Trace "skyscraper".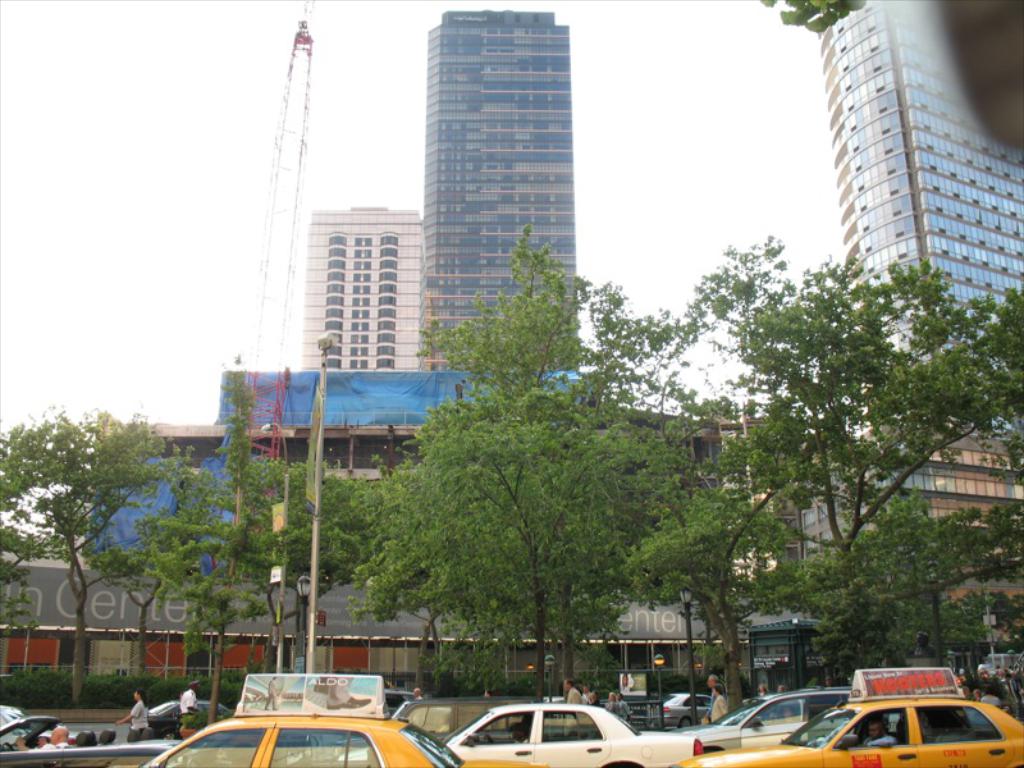
Traced to pyautogui.locateOnScreen(801, 0, 1023, 563).
